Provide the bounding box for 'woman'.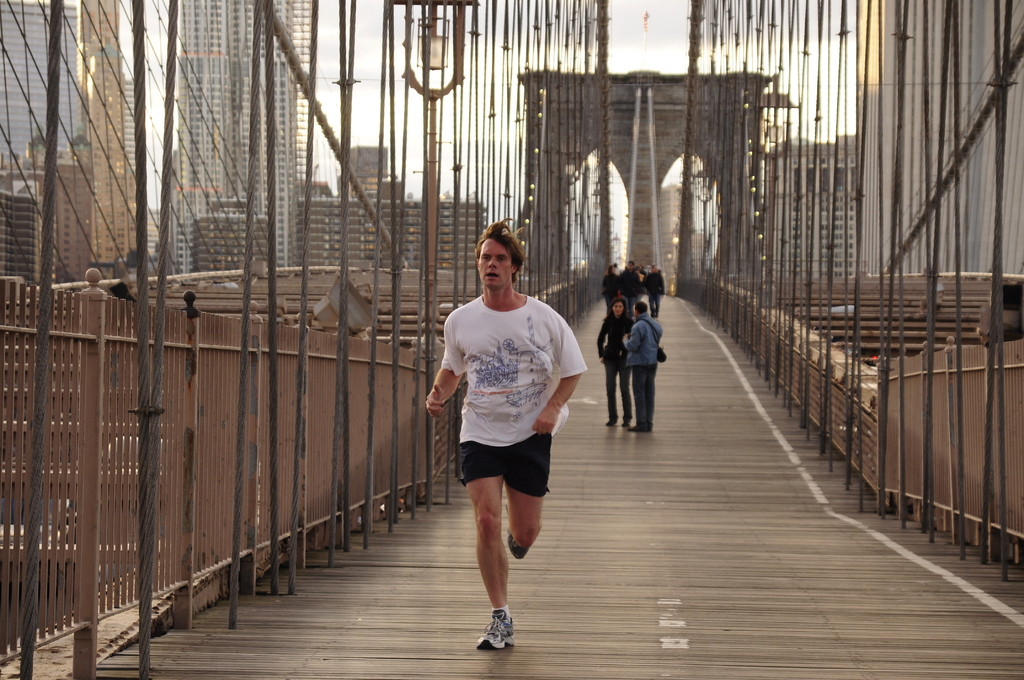
left=600, top=299, right=633, bottom=423.
